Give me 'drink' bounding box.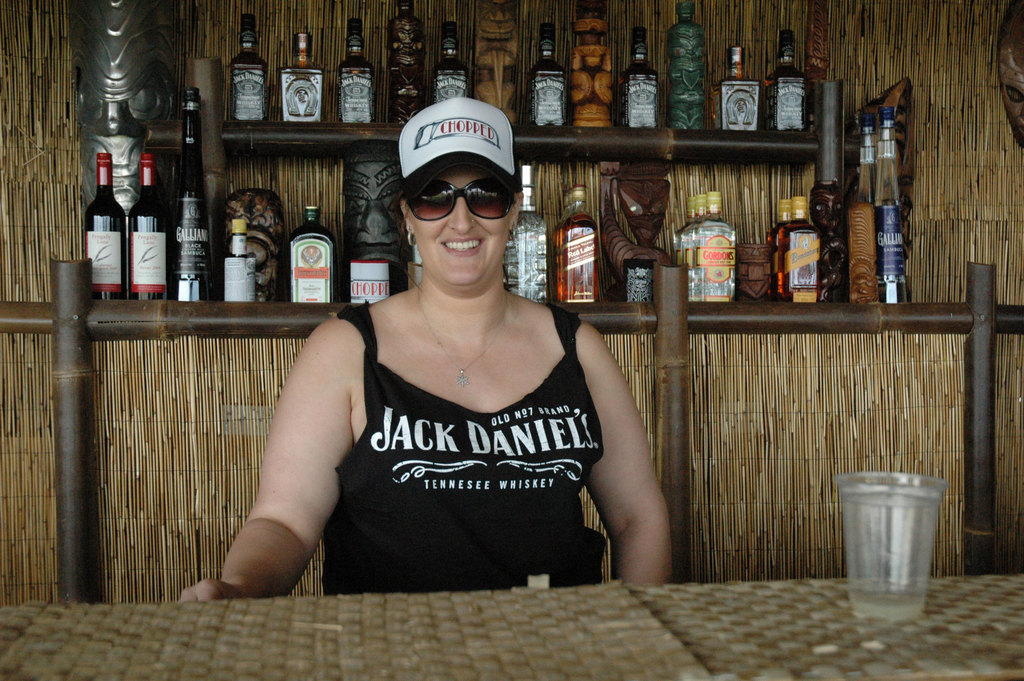
select_region(559, 181, 602, 311).
